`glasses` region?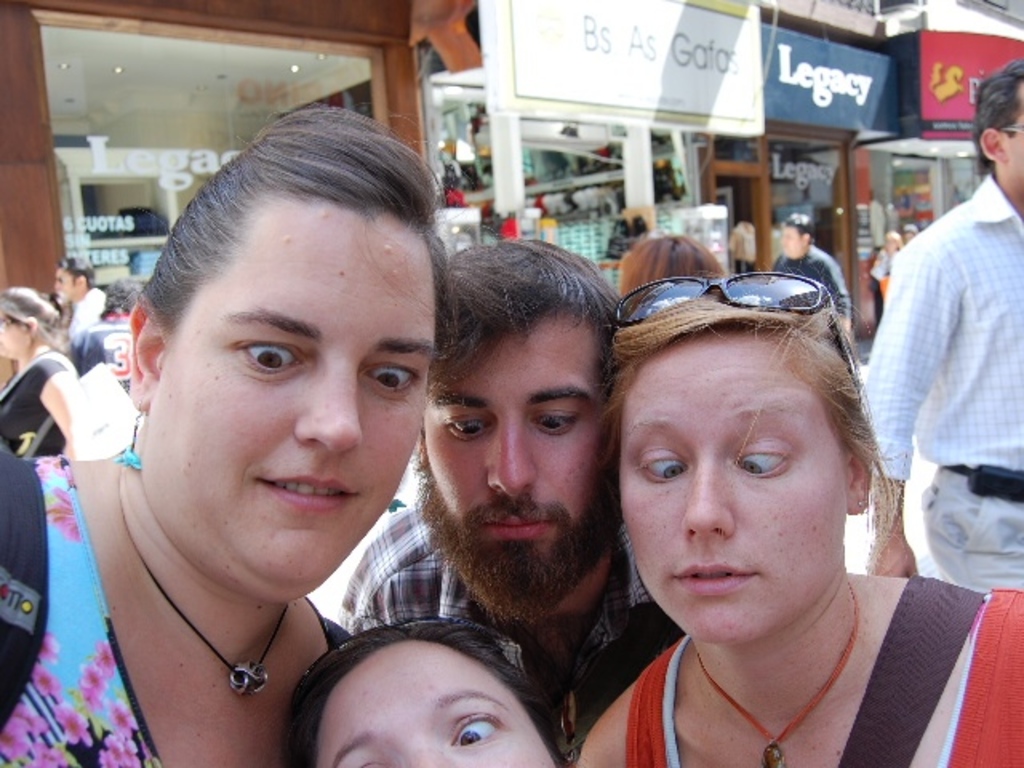
box=[608, 275, 856, 374]
